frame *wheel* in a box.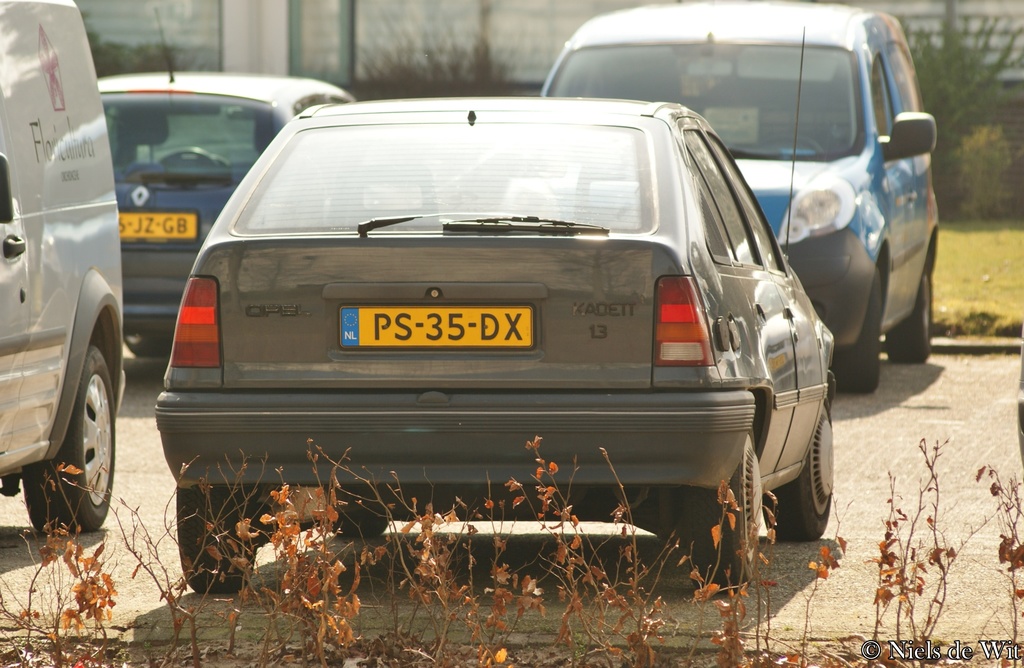
box(177, 484, 259, 592).
